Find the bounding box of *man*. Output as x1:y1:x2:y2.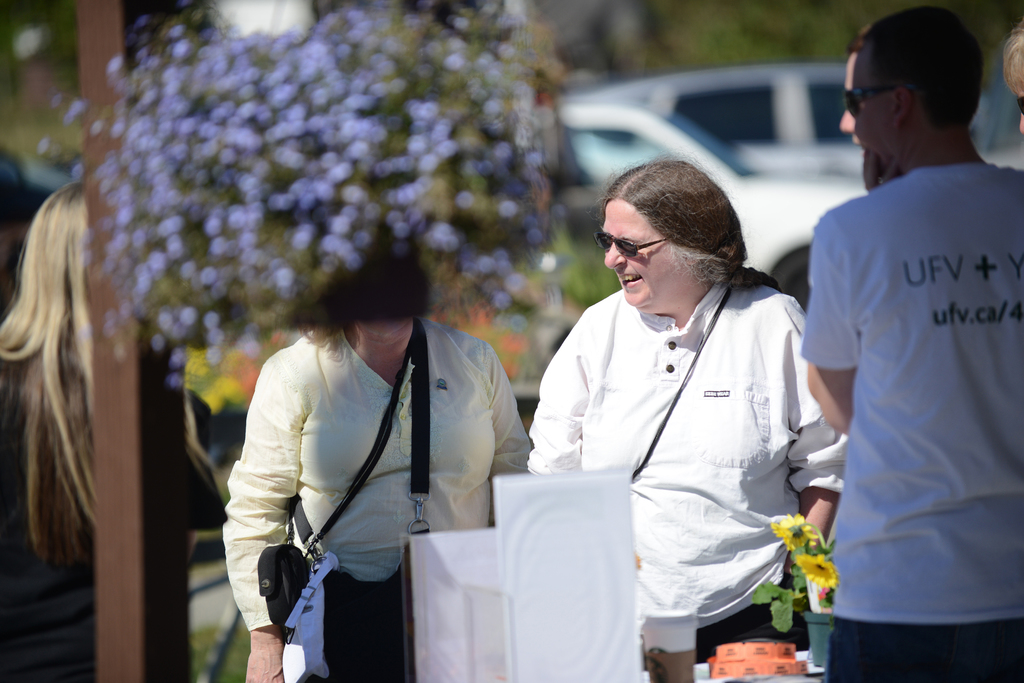
523:158:856:682.
